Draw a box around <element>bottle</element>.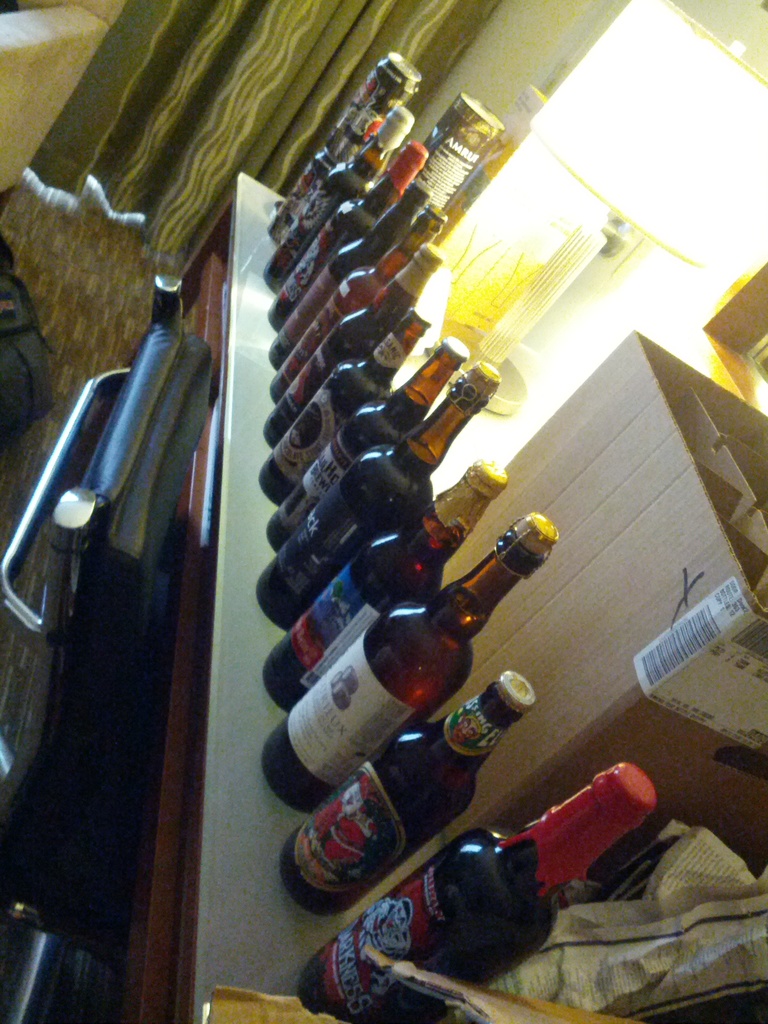
[x1=283, y1=664, x2=551, y2=918].
